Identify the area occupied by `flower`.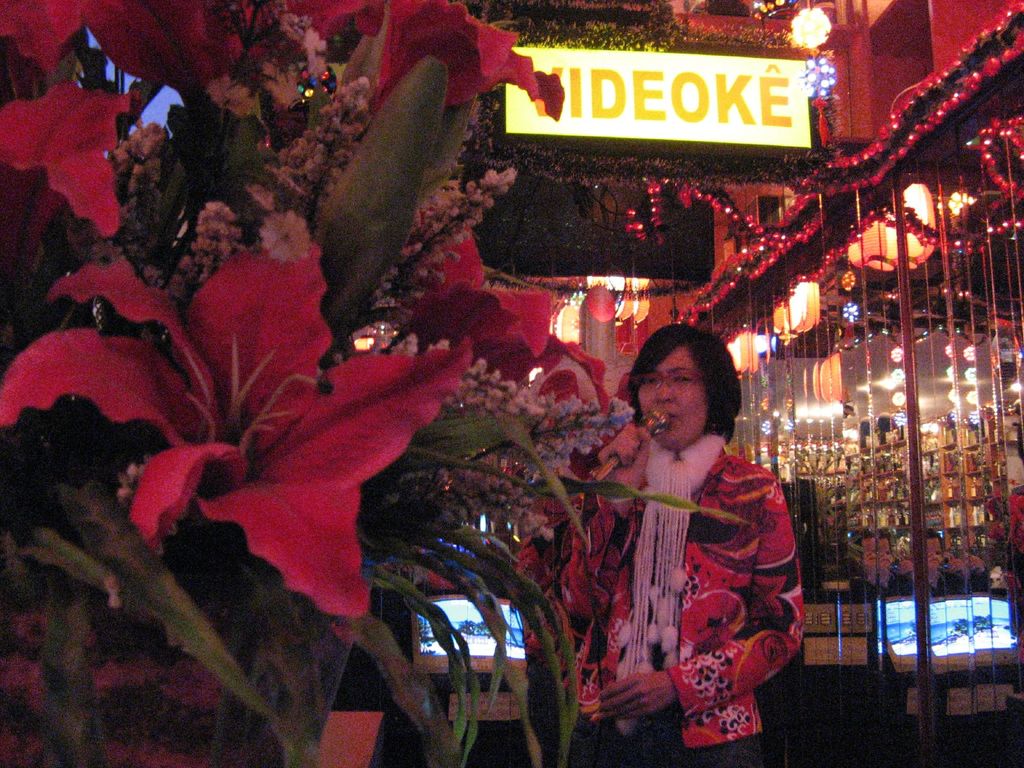
Area: rect(95, 296, 488, 628).
